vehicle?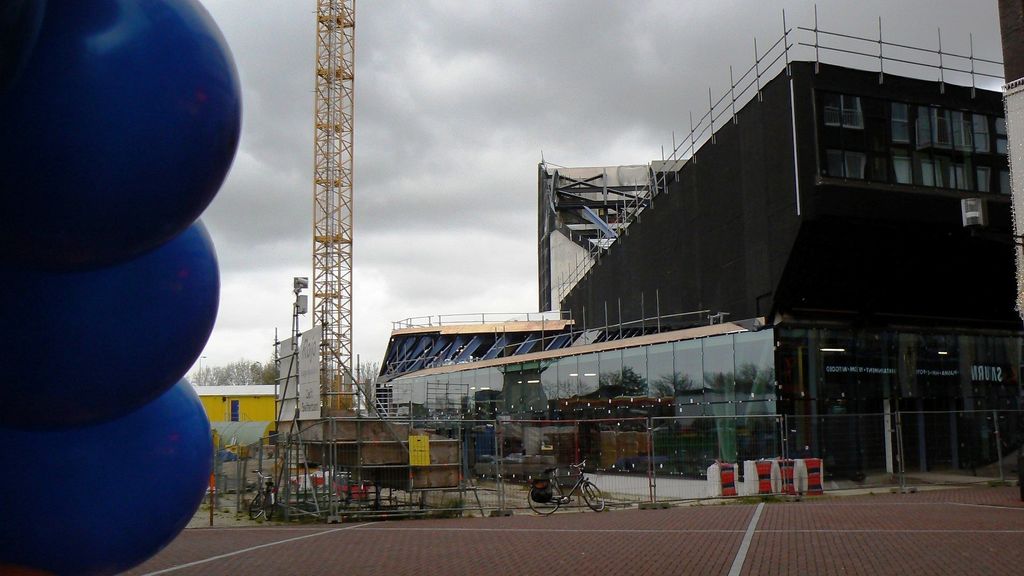
[250,469,280,523]
